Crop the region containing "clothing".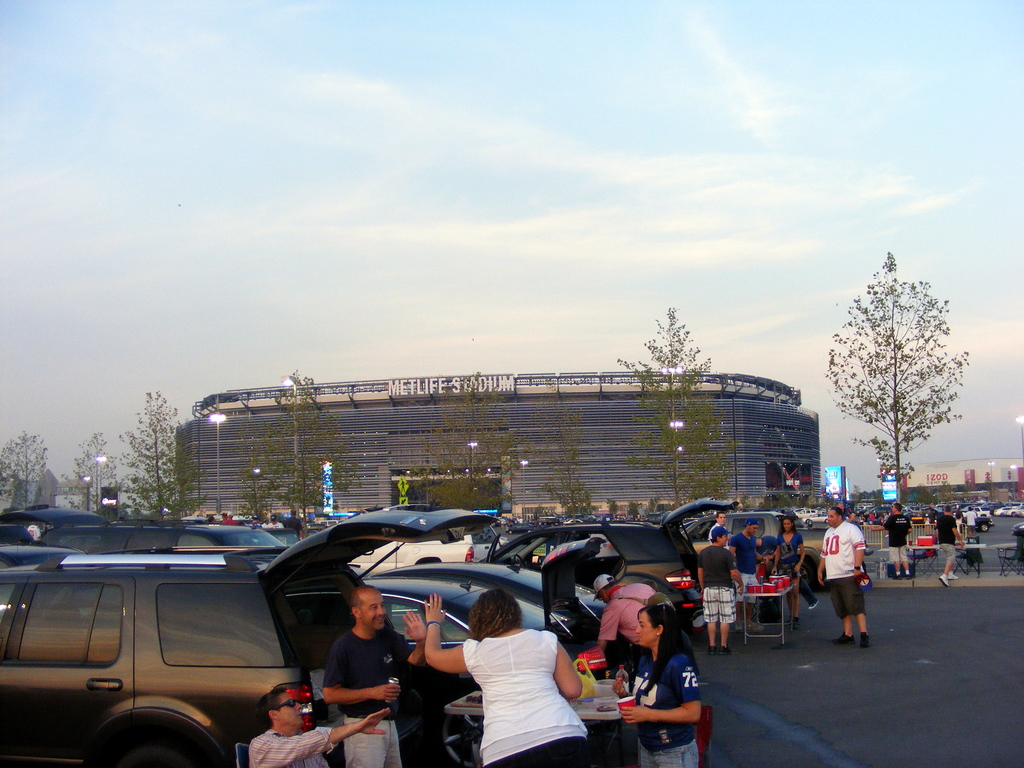
Crop region: (940, 514, 964, 565).
